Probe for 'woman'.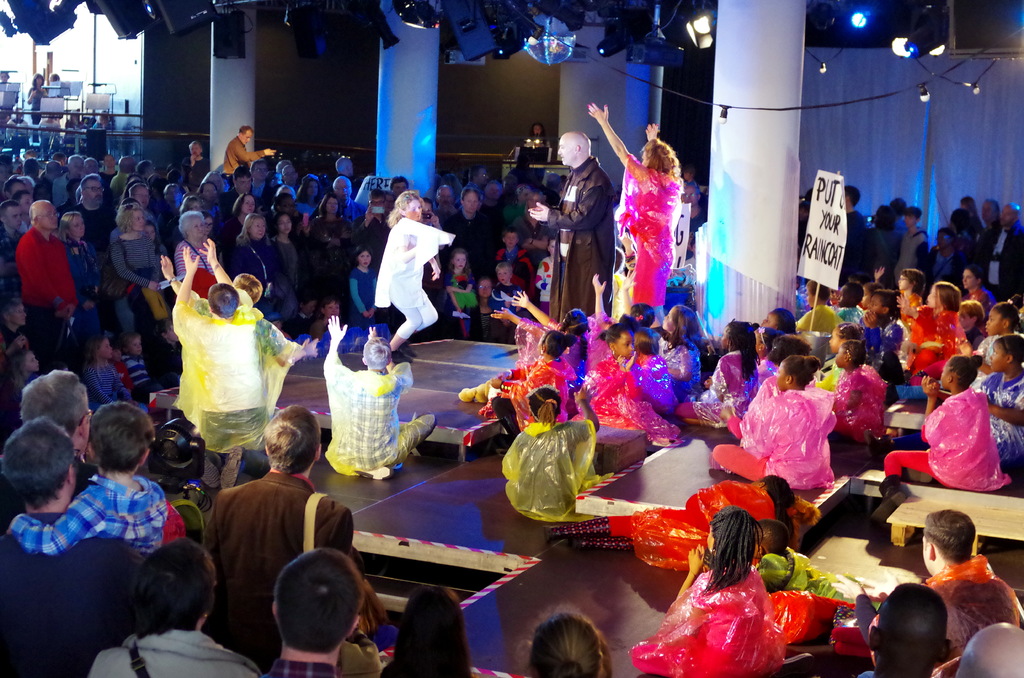
Probe result: (35,75,48,132).
